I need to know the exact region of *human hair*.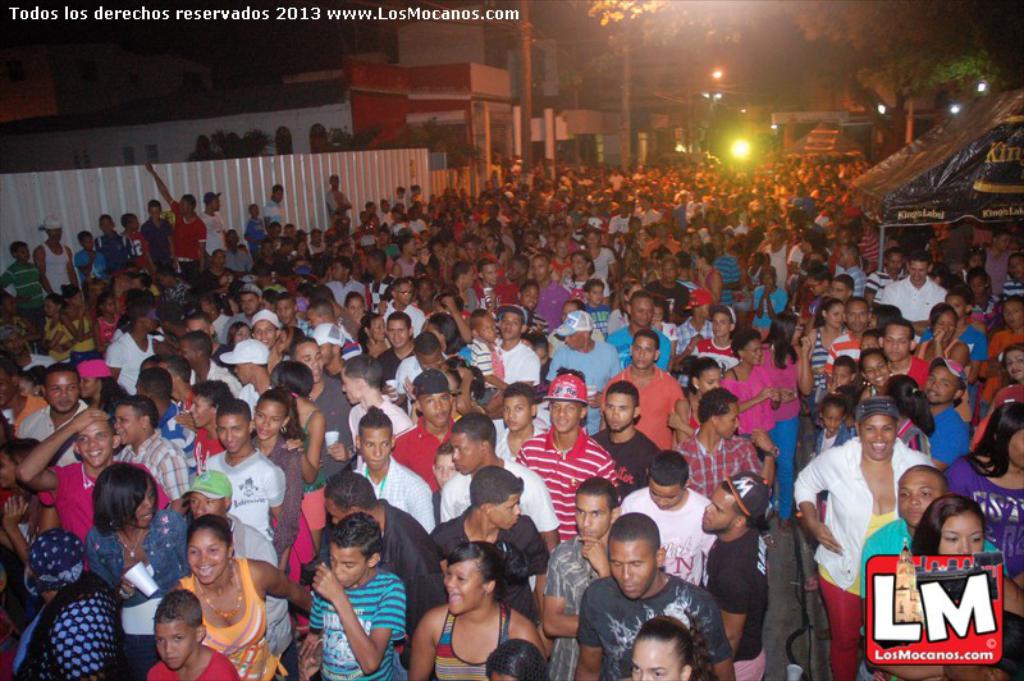
Region: <bbox>698, 387, 740, 422</bbox>.
